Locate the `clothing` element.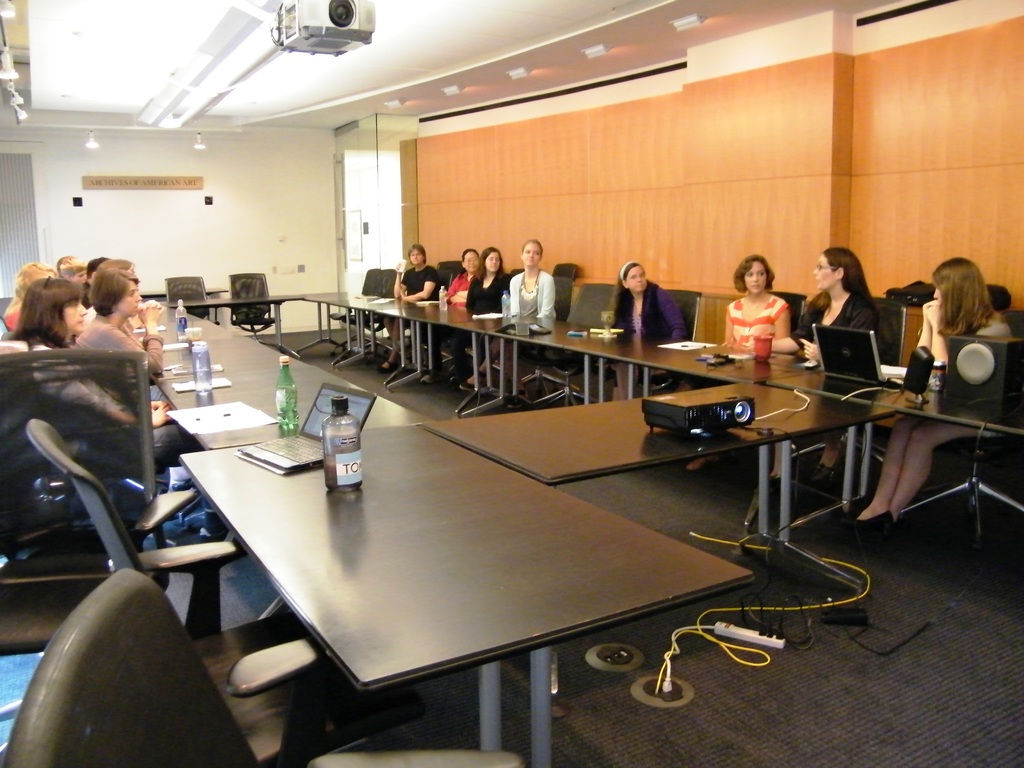
Element bbox: {"left": 616, "top": 274, "right": 689, "bottom": 341}.
